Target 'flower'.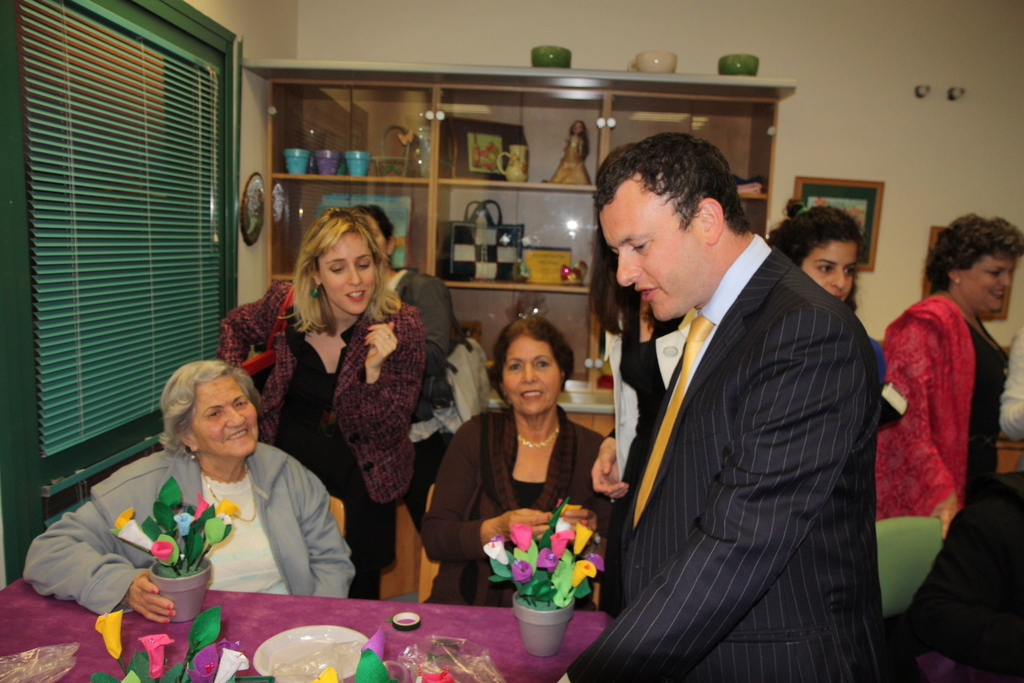
Target region: <region>575, 526, 596, 553</region>.
